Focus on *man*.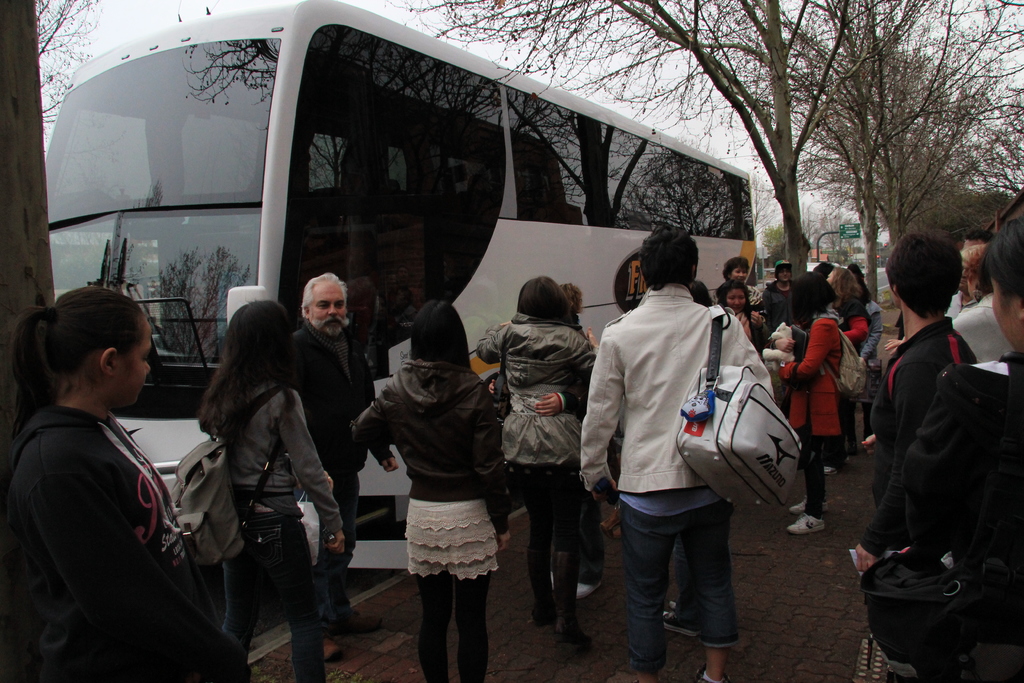
Focused at left=845, top=232, right=975, bottom=572.
